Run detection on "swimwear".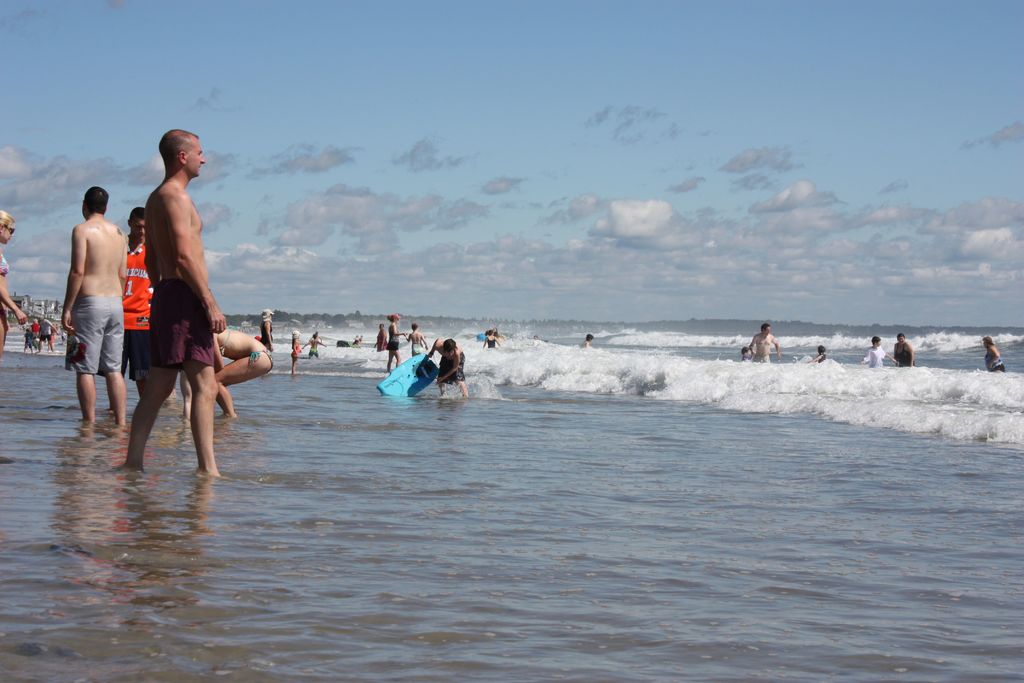
Result: <region>0, 250, 17, 272</region>.
